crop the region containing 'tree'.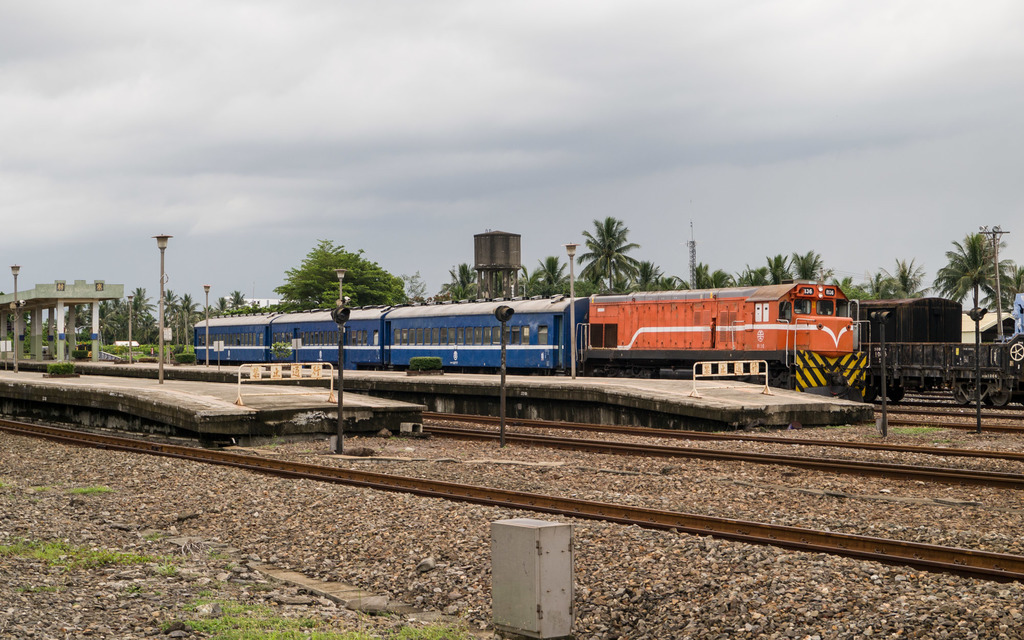
Crop region: bbox=[401, 269, 436, 300].
